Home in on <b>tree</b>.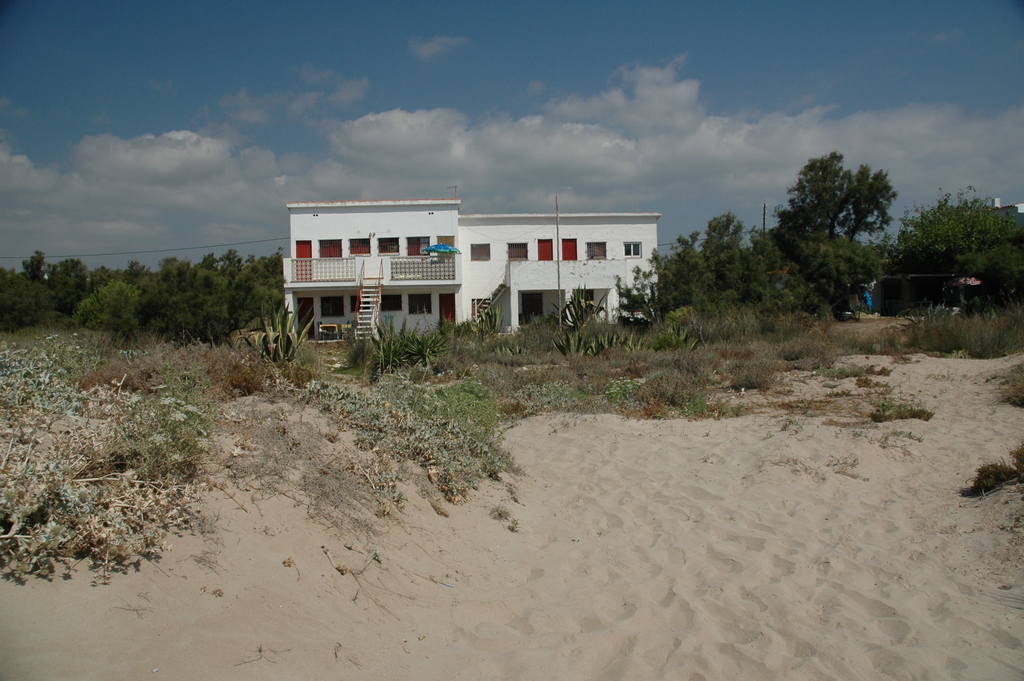
Homed in at x1=204 y1=256 x2=246 y2=290.
